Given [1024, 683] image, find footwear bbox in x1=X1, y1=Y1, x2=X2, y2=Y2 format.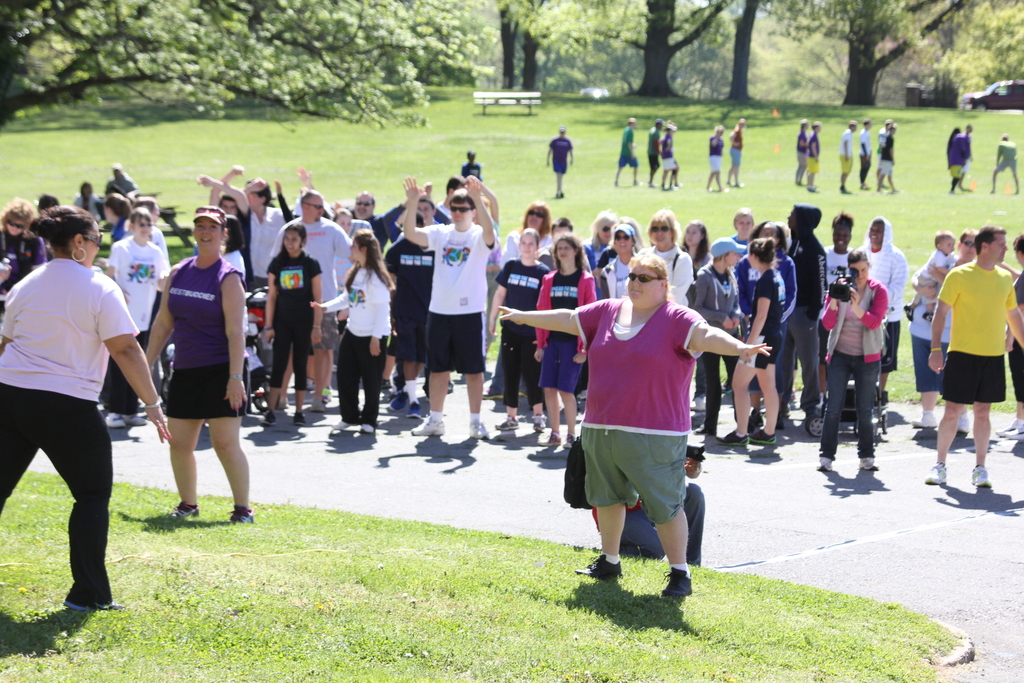
x1=998, y1=423, x2=1018, y2=432.
